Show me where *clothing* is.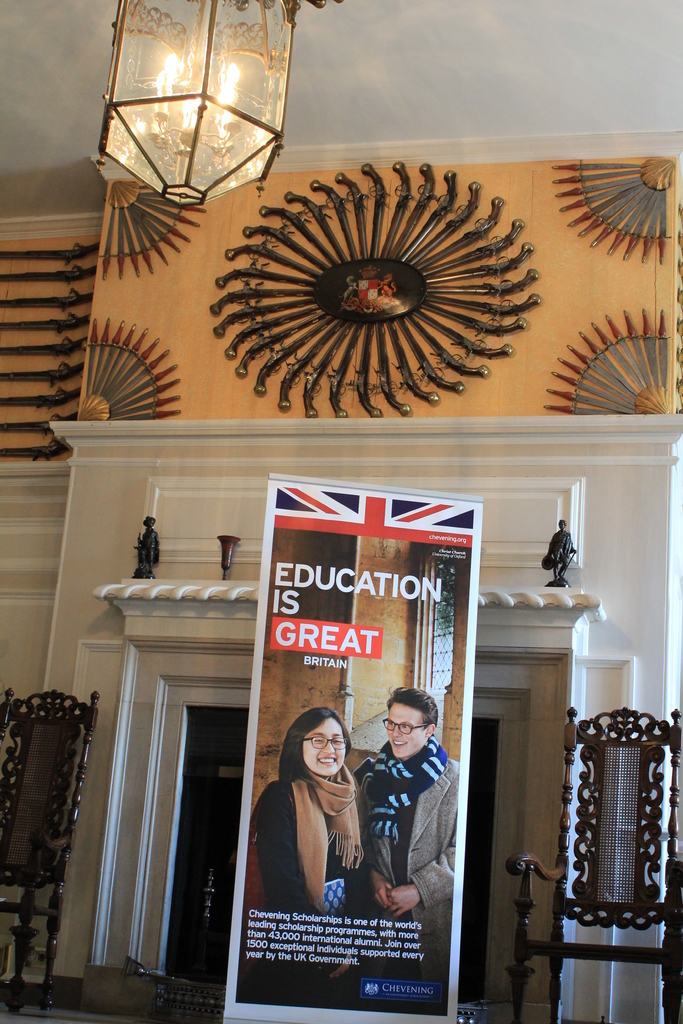
*clothing* is at 252 767 361 908.
